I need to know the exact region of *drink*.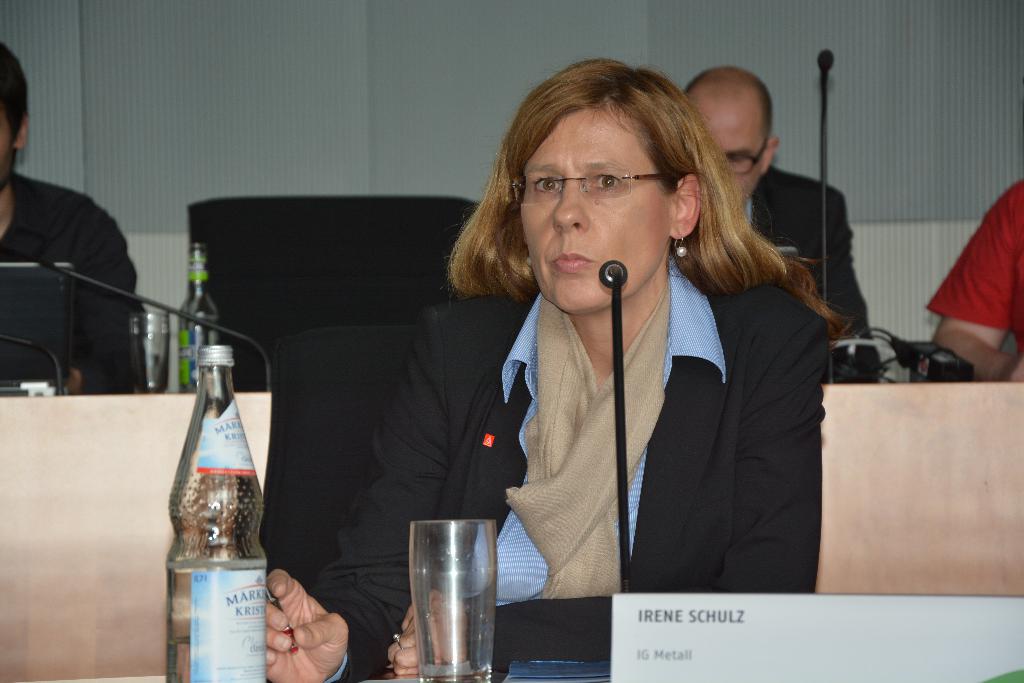
Region: [168, 642, 266, 682].
